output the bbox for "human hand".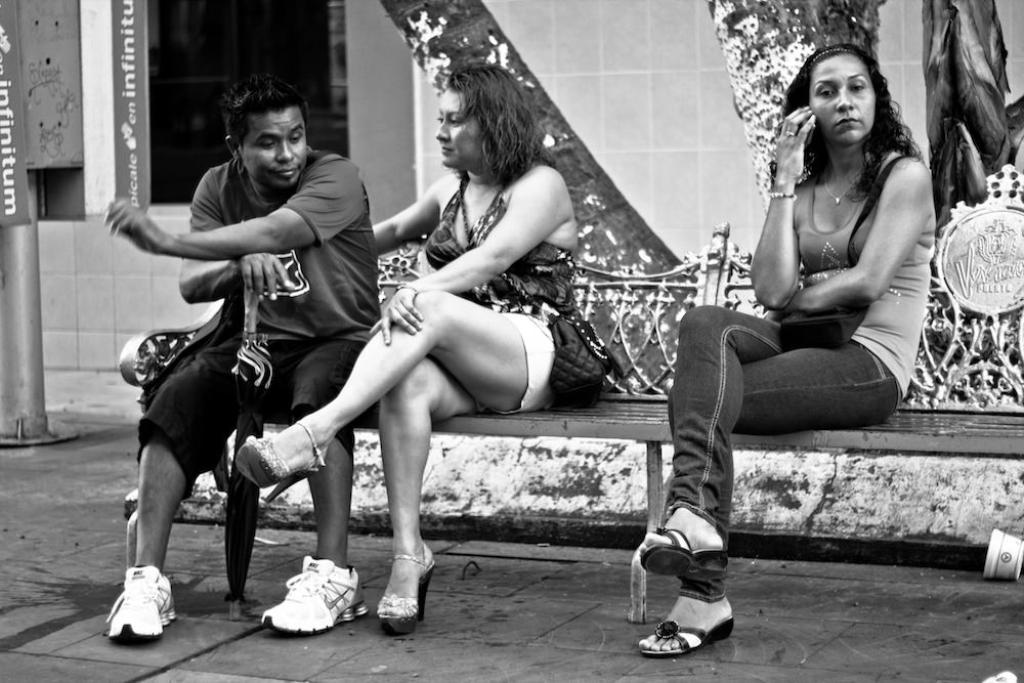
bbox=(368, 288, 424, 347).
